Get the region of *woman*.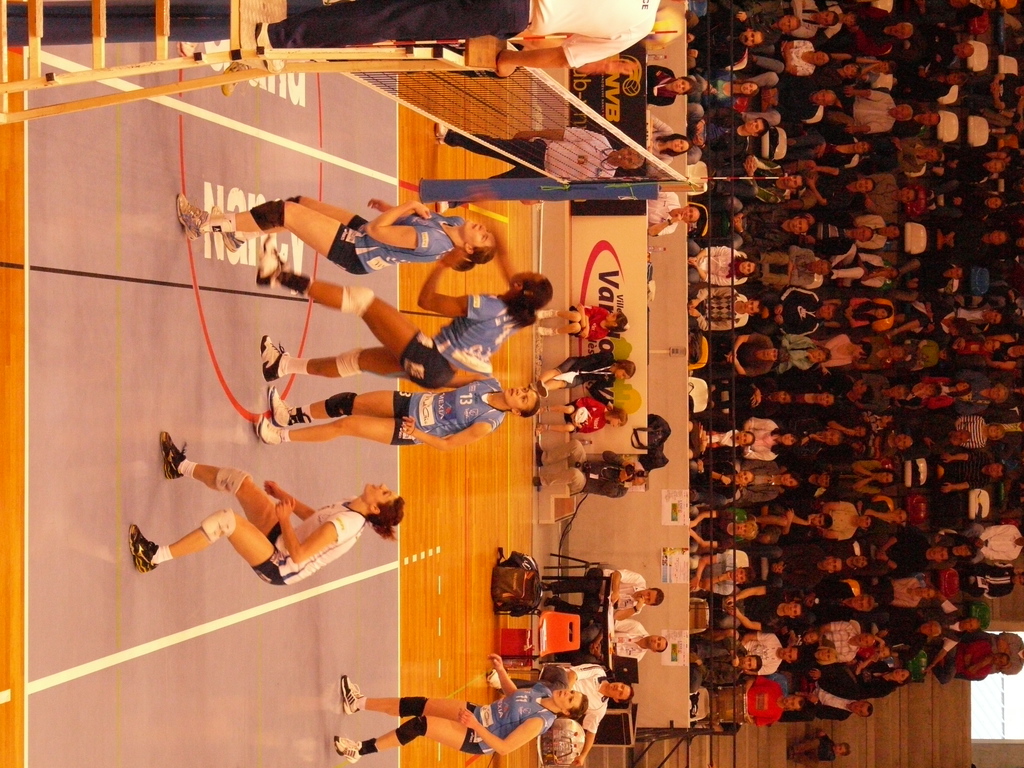
<box>648,114,690,175</box>.
